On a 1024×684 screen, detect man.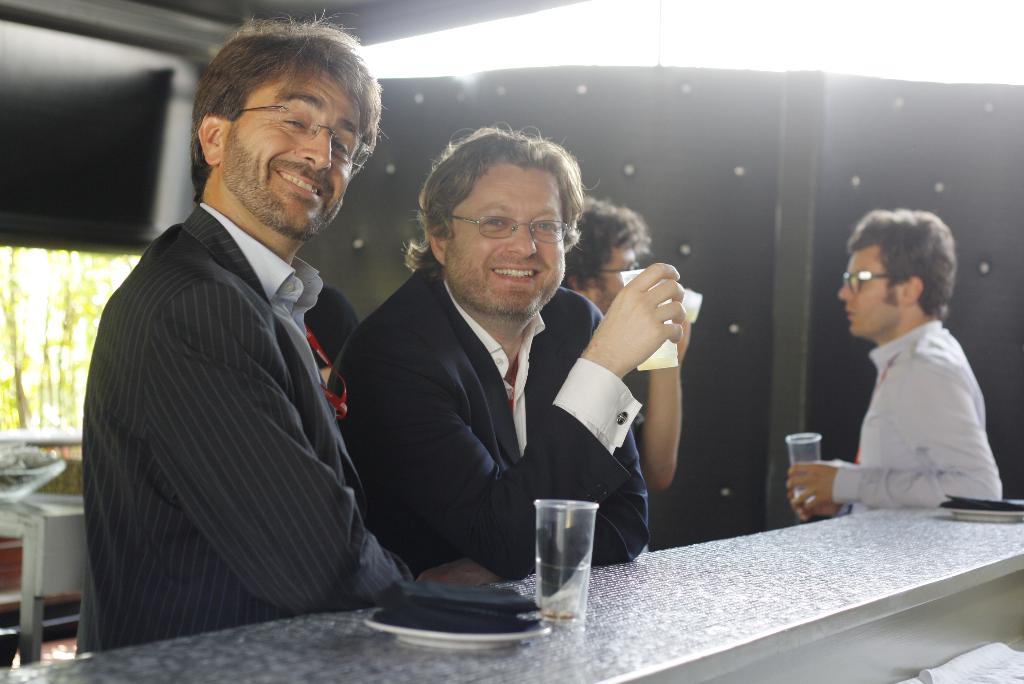
<bbox>784, 209, 1005, 516</bbox>.
